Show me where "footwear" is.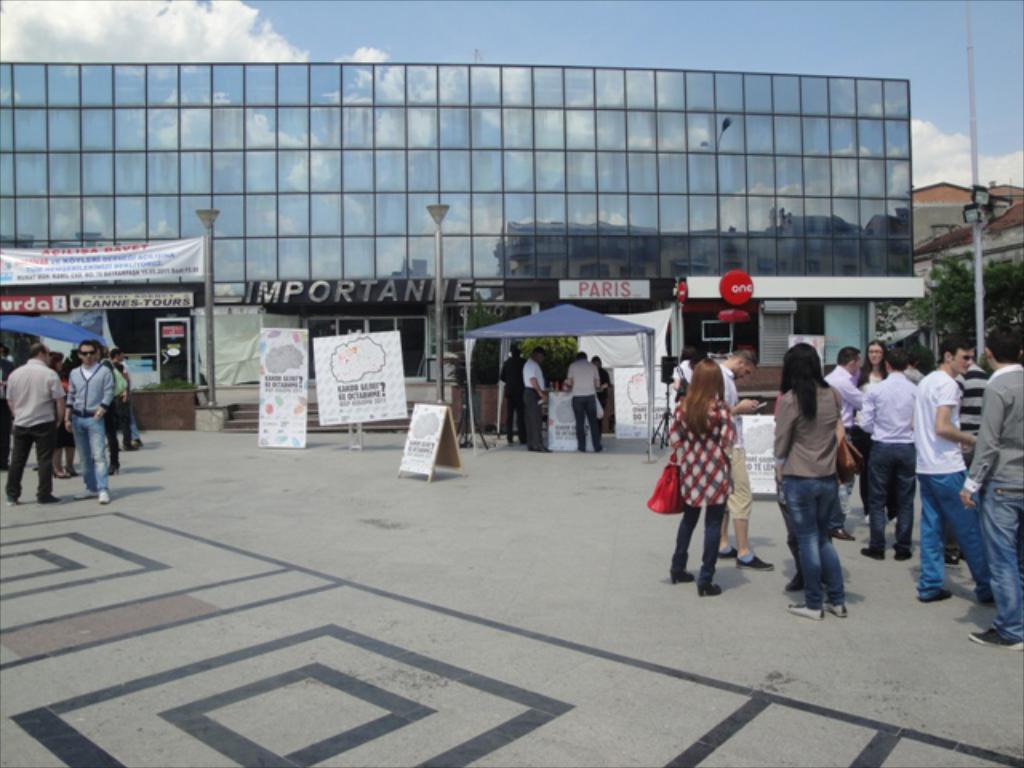
"footwear" is at x1=38 y1=493 x2=62 y2=506.
